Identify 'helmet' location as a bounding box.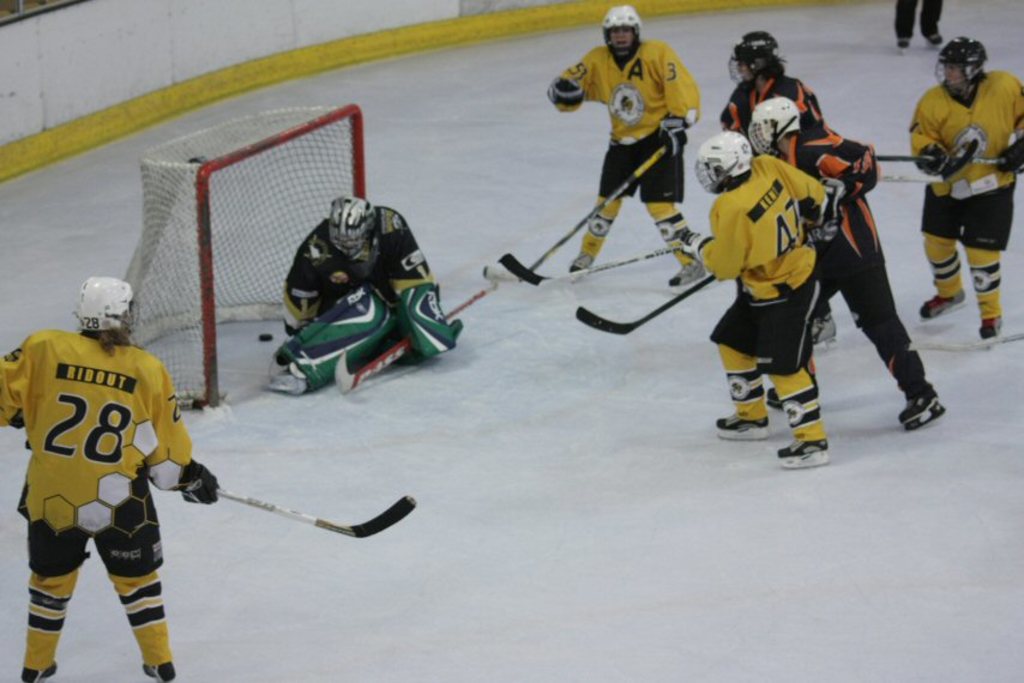
pyautogui.locateOnScreen(602, 0, 645, 56).
